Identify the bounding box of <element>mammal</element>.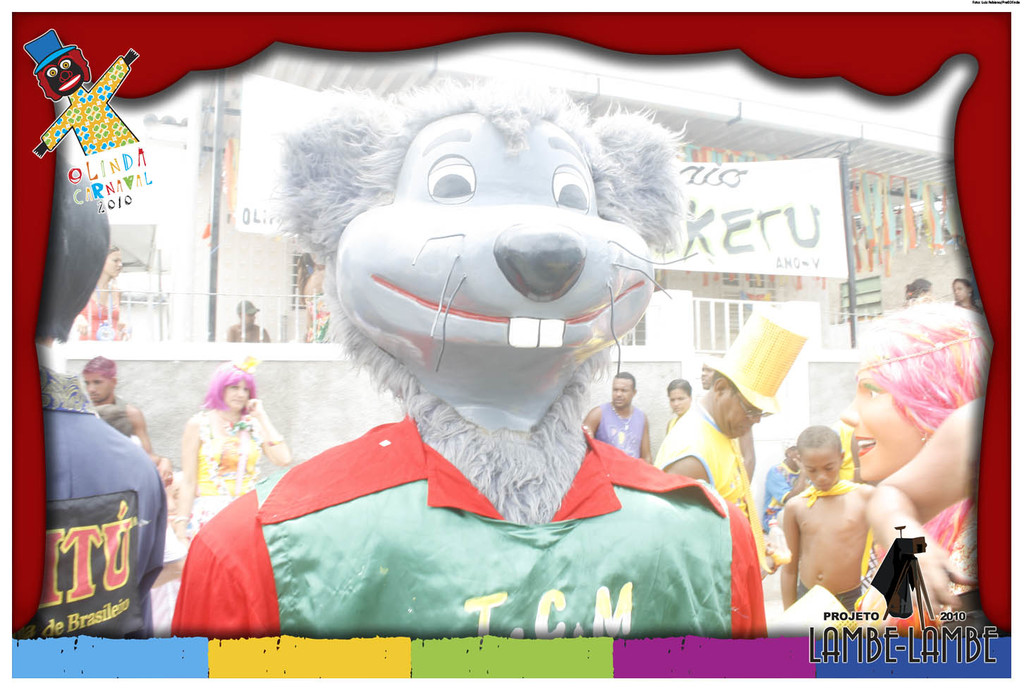
(79,360,166,455).
